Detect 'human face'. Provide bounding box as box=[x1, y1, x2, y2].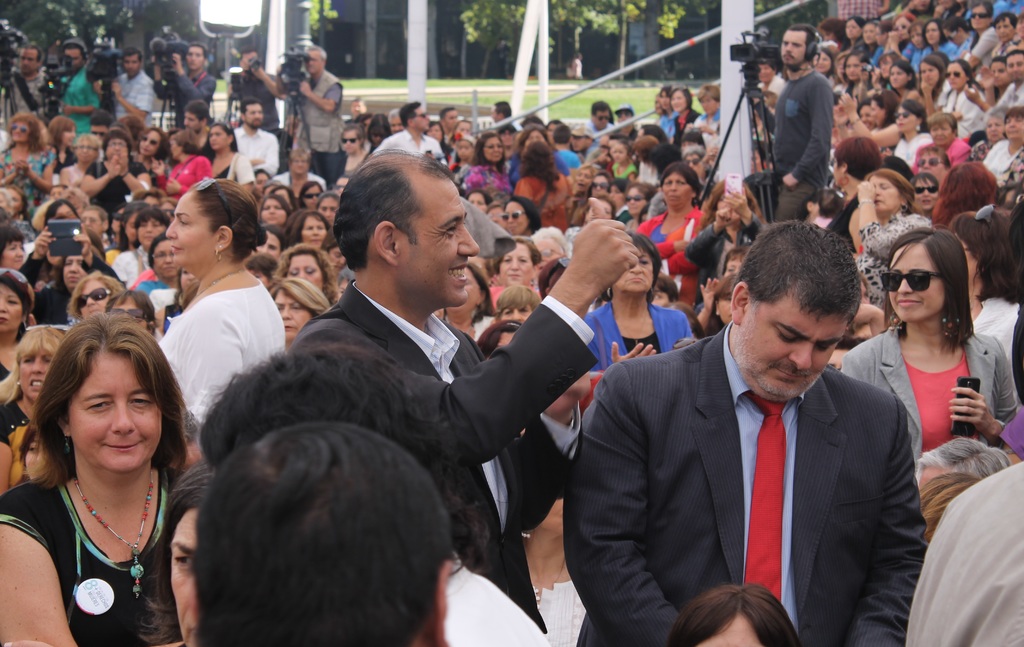
box=[344, 129, 360, 154].
